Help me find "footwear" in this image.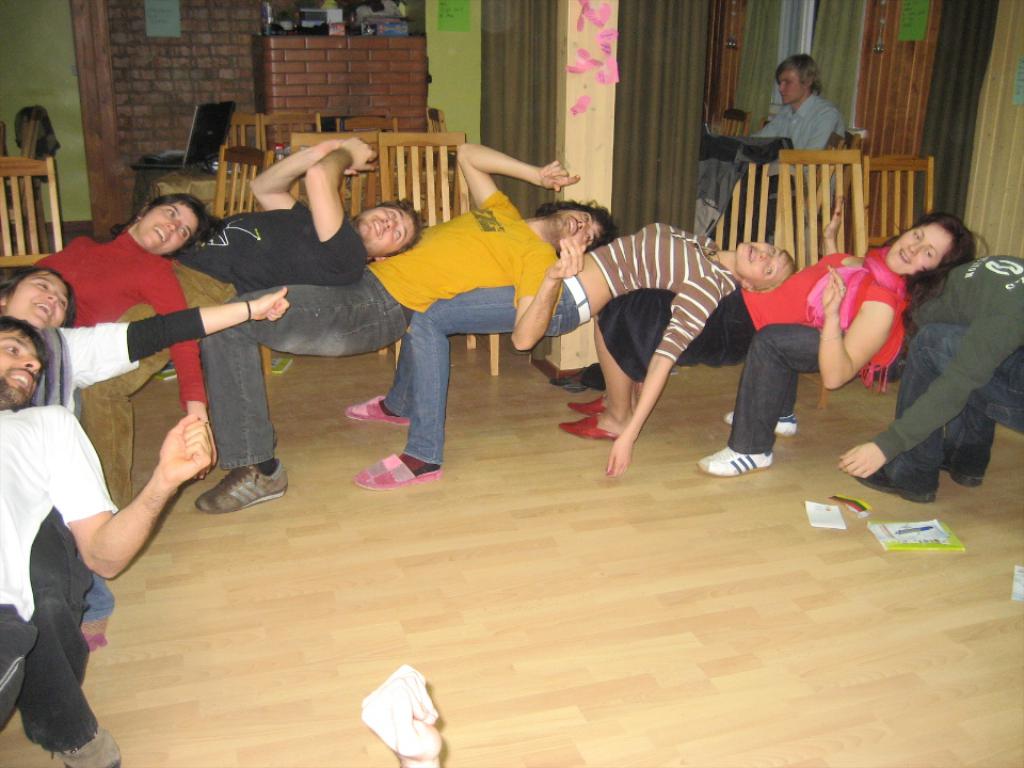
Found it: detection(698, 444, 775, 479).
